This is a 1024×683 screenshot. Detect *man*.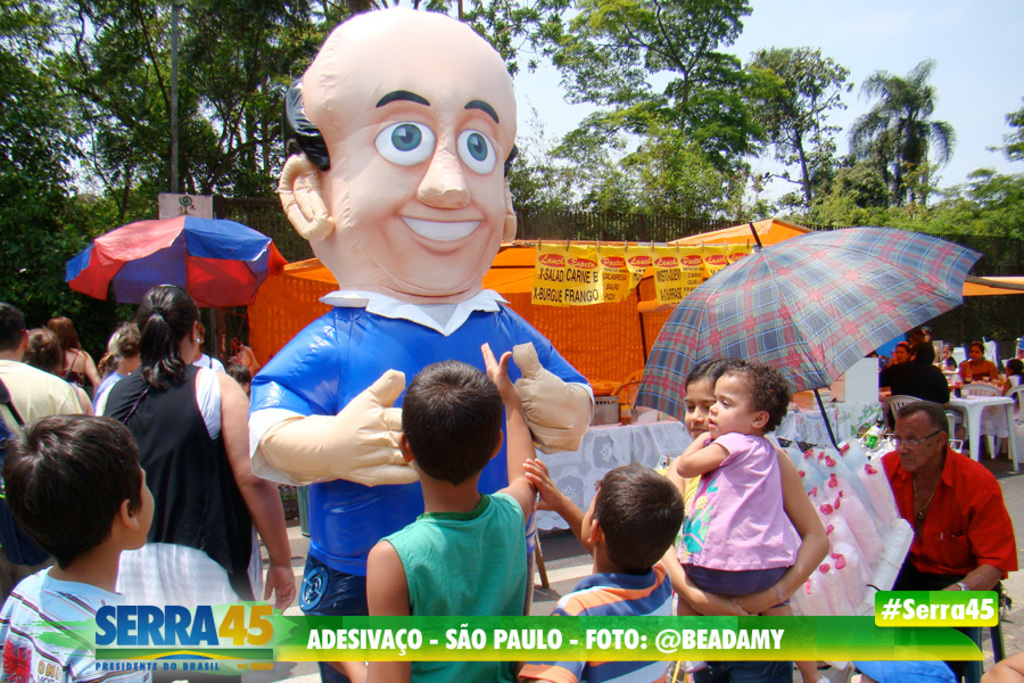
l=874, t=346, r=958, b=438.
